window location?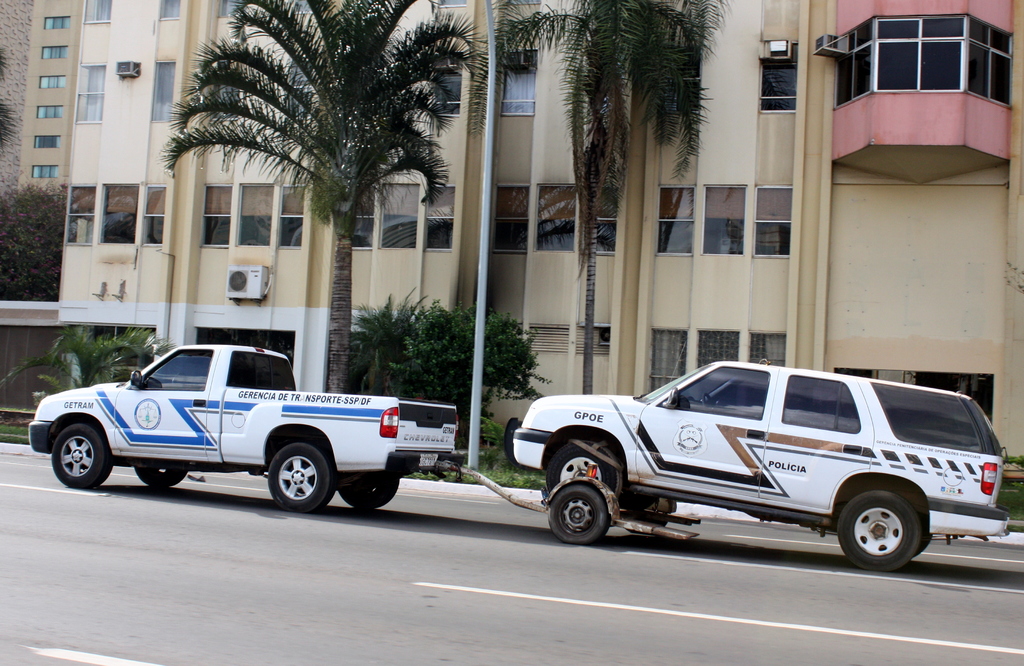
locate(273, 186, 304, 248)
